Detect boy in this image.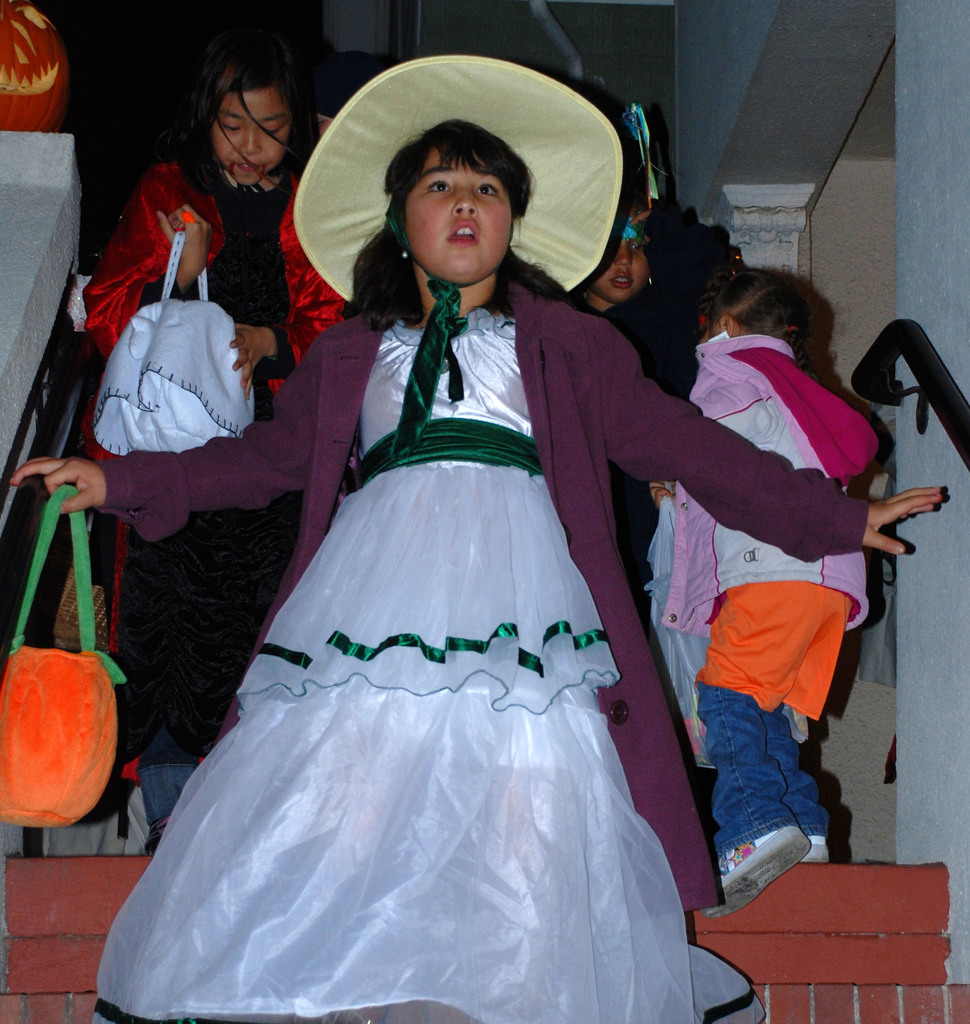
Detection: crop(670, 271, 893, 901).
